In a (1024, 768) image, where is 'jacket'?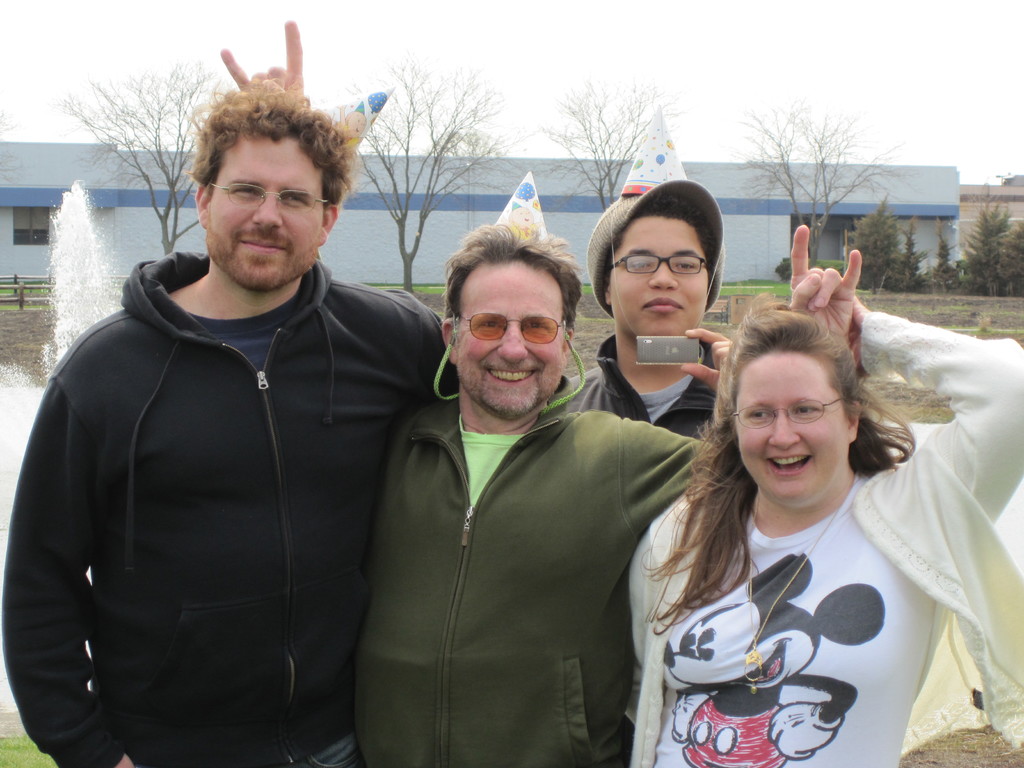
select_region(3, 254, 458, 767).
